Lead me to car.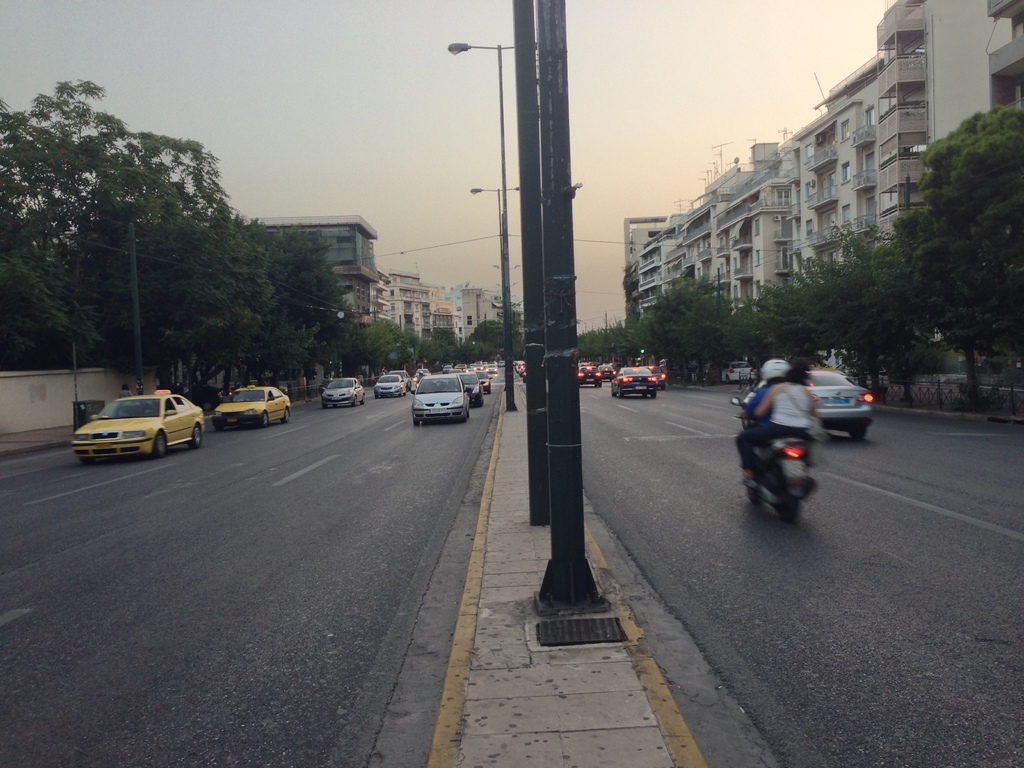
Lead to (x1=211, y1=385, x2=288, y2=428).
